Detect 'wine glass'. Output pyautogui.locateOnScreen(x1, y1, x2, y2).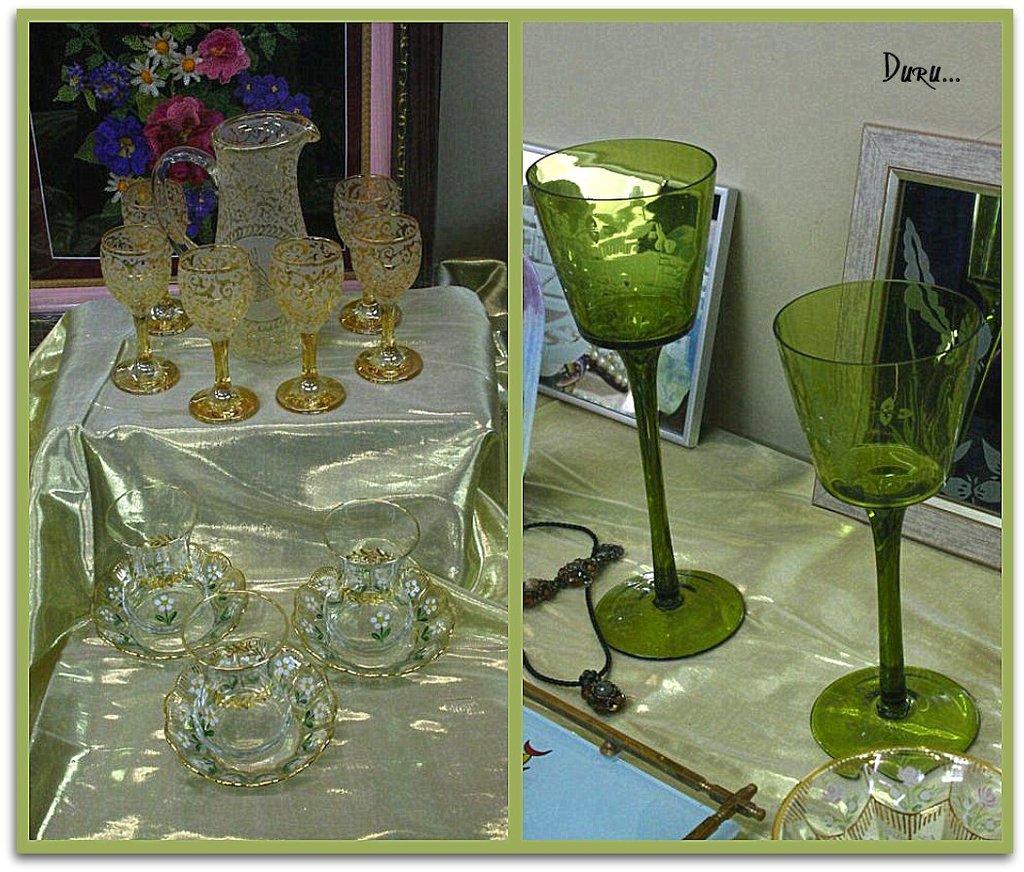
pyautogui.locateOnScreen(524, 132, 743, 667).
